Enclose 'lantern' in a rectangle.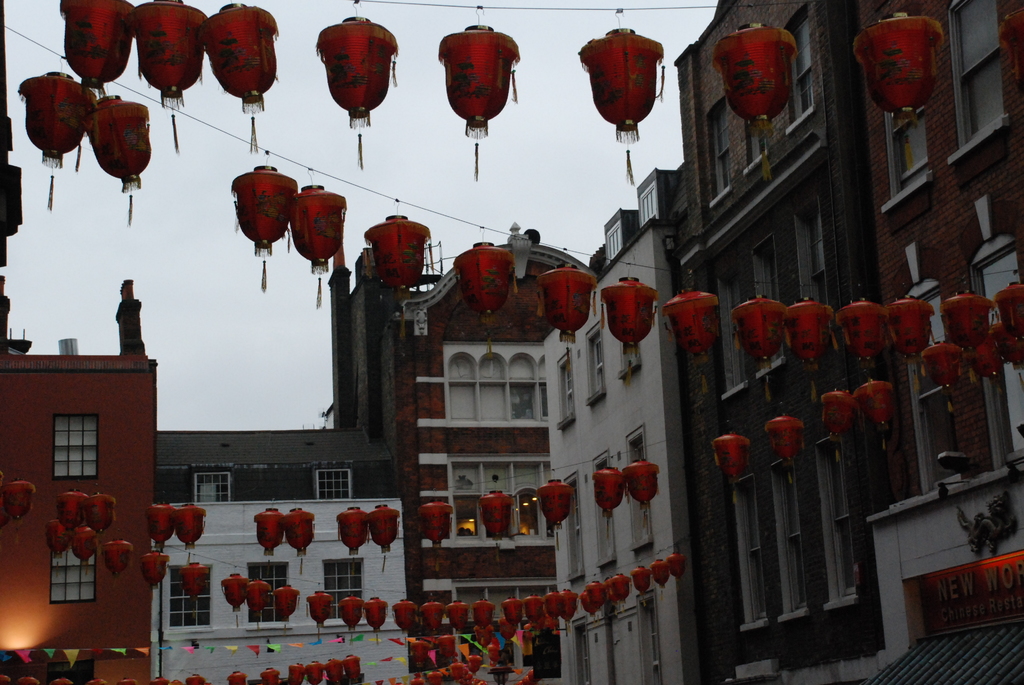
(x1=72, y1=524, x2=98, y2=567).
